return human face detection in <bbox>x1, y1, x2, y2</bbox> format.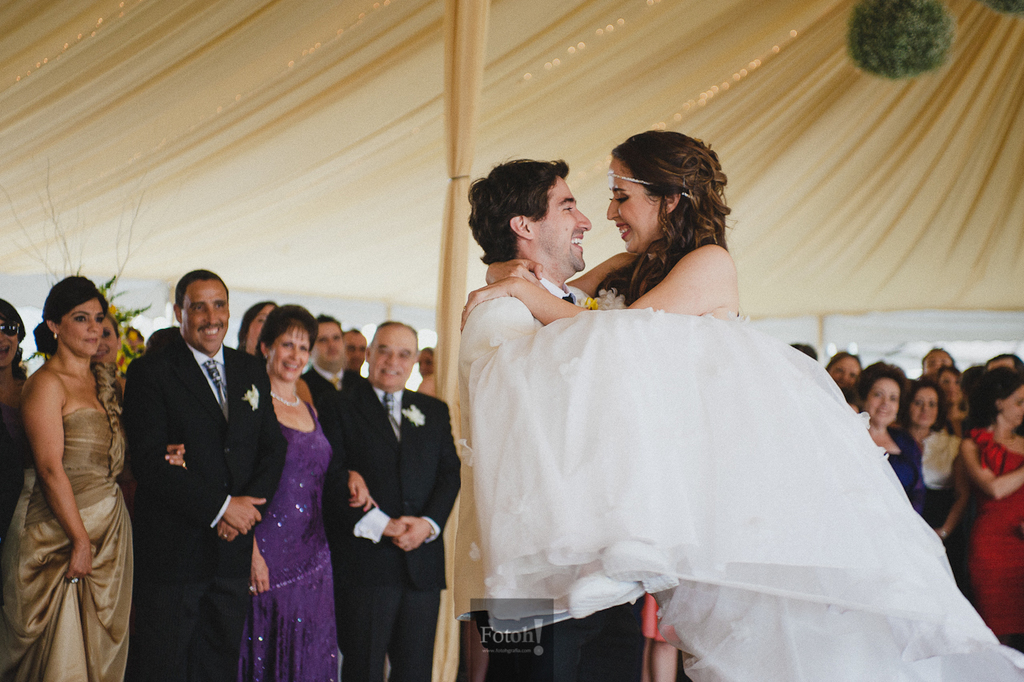
<bbox>914, 344, 951, 379</bbox>.
